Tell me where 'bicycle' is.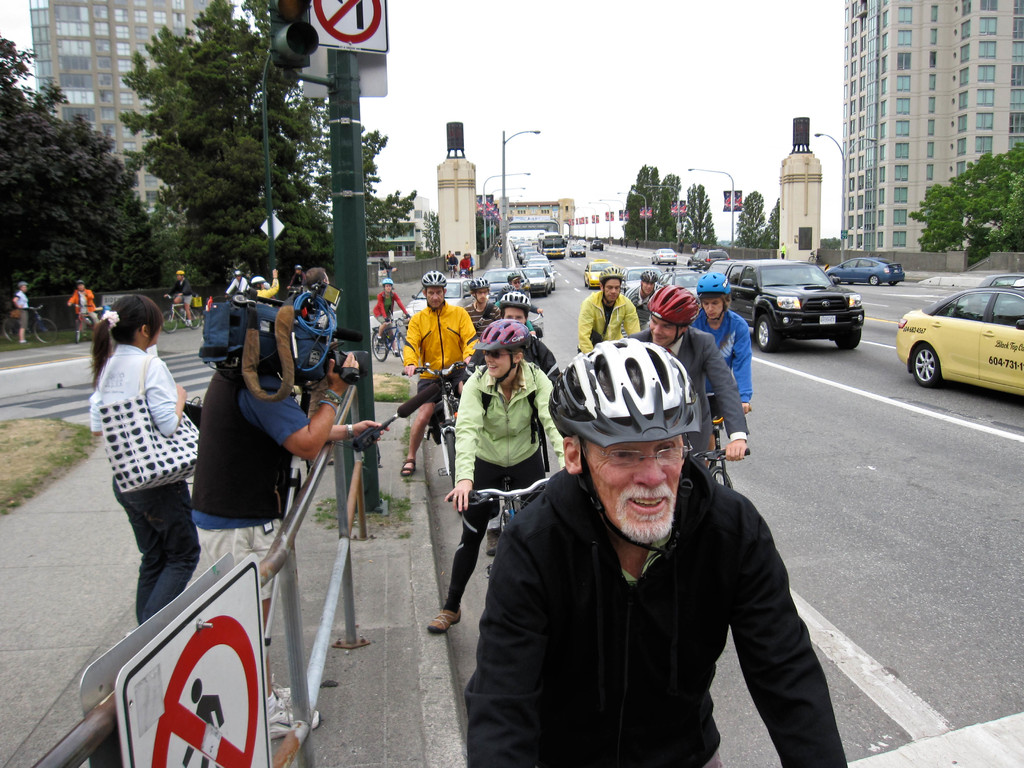
'bicycle' is at [left=691, top=446, right=753, bottom=471].
